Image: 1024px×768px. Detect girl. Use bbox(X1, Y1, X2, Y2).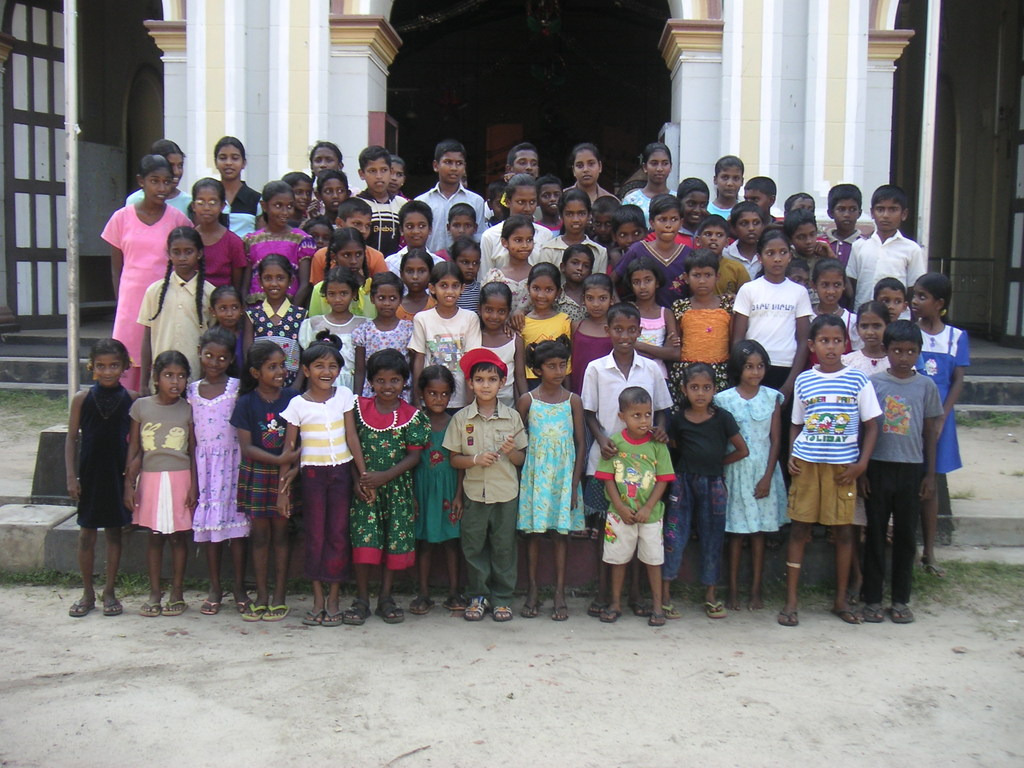
bbox(838, 298, 892, 602).
